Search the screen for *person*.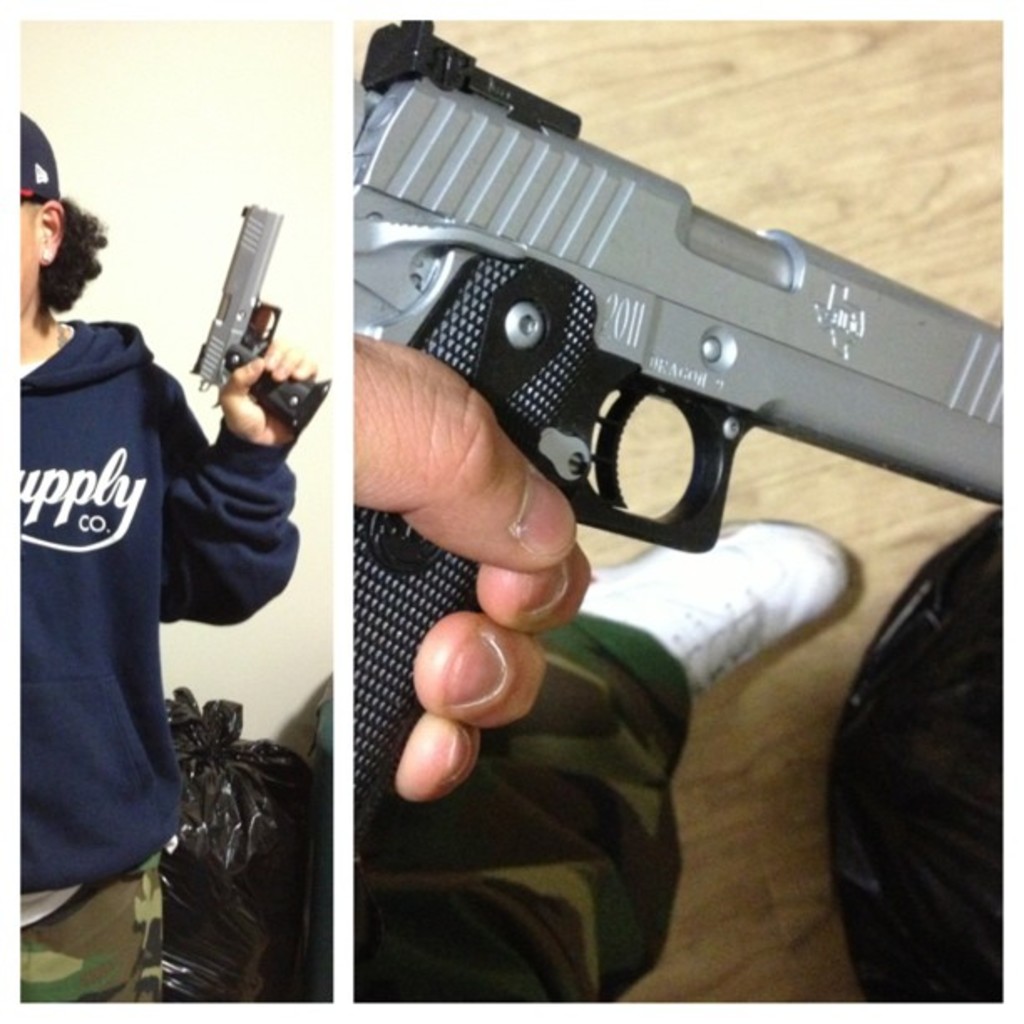
Found at 0,146,286,1009.
